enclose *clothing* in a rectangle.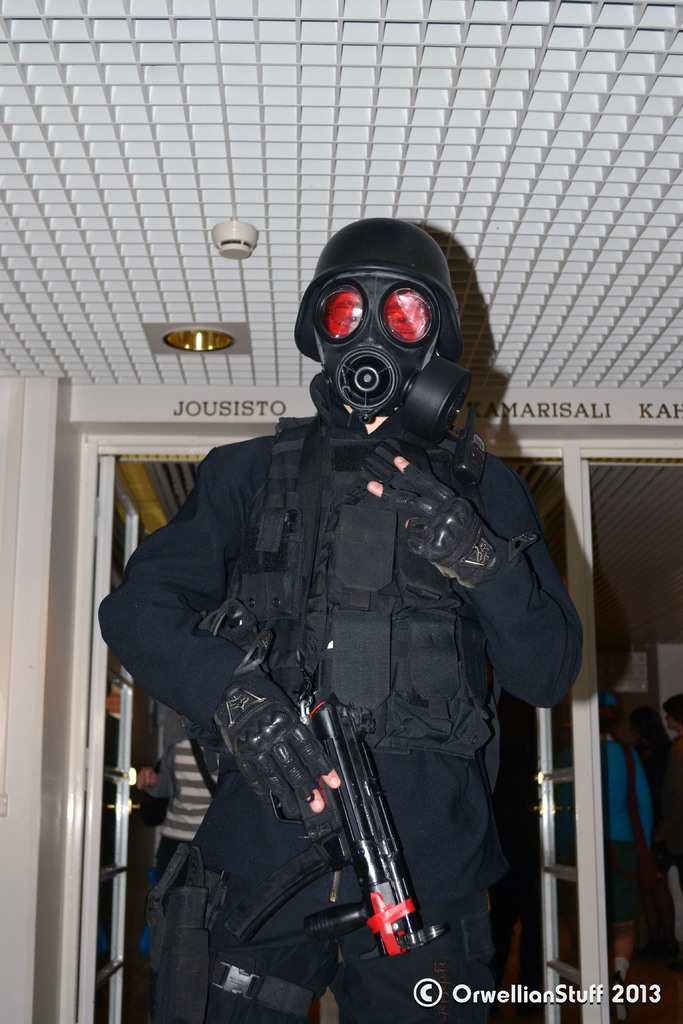
bbox=[99, 319, 572, 1009].
